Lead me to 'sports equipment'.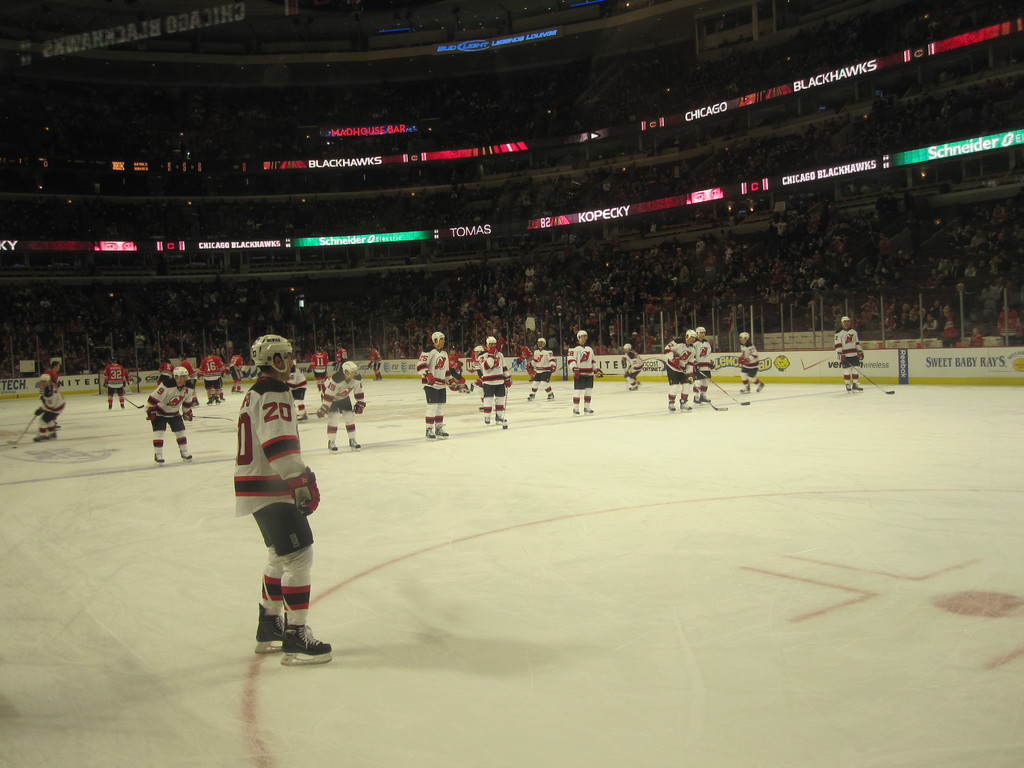
Lead to l=738, t=330, r=751, b=342.
